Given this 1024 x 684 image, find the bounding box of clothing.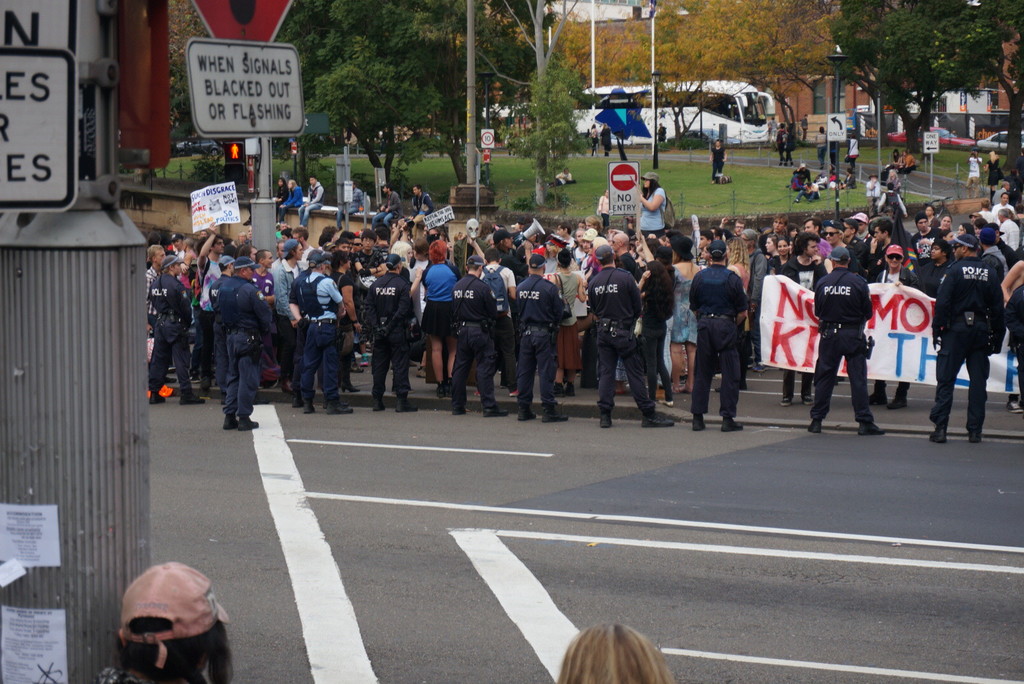
<region>304, 326, 344, 401</region>.
